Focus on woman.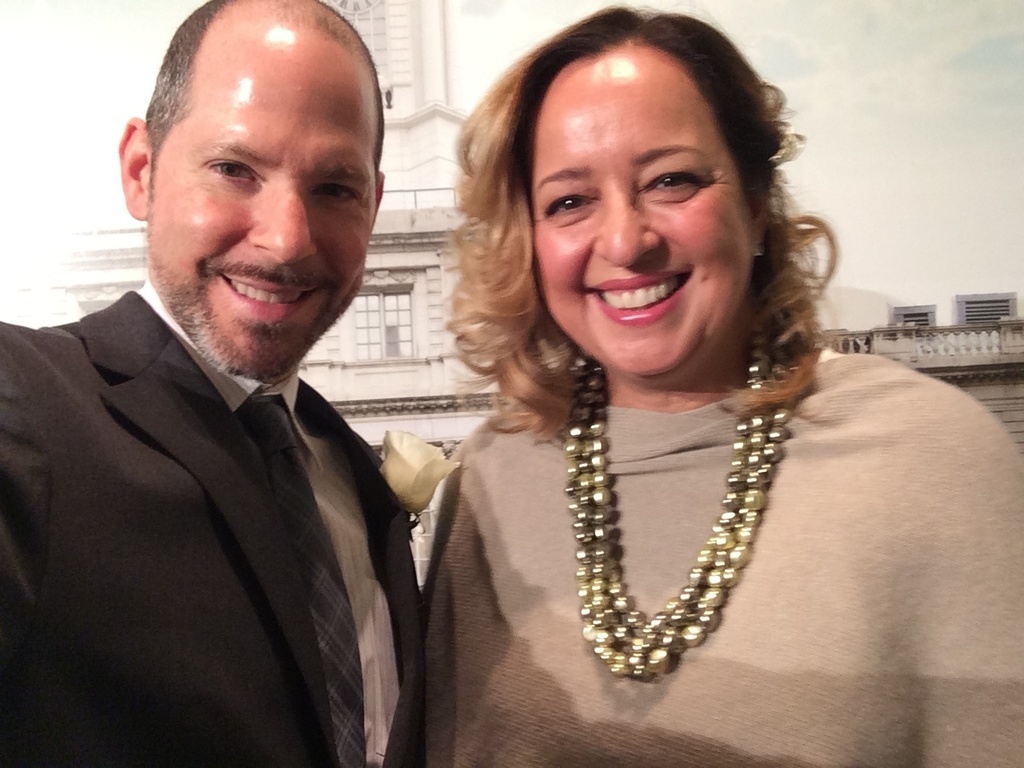
Focused at l=383, t=44, r=882, b=738.
